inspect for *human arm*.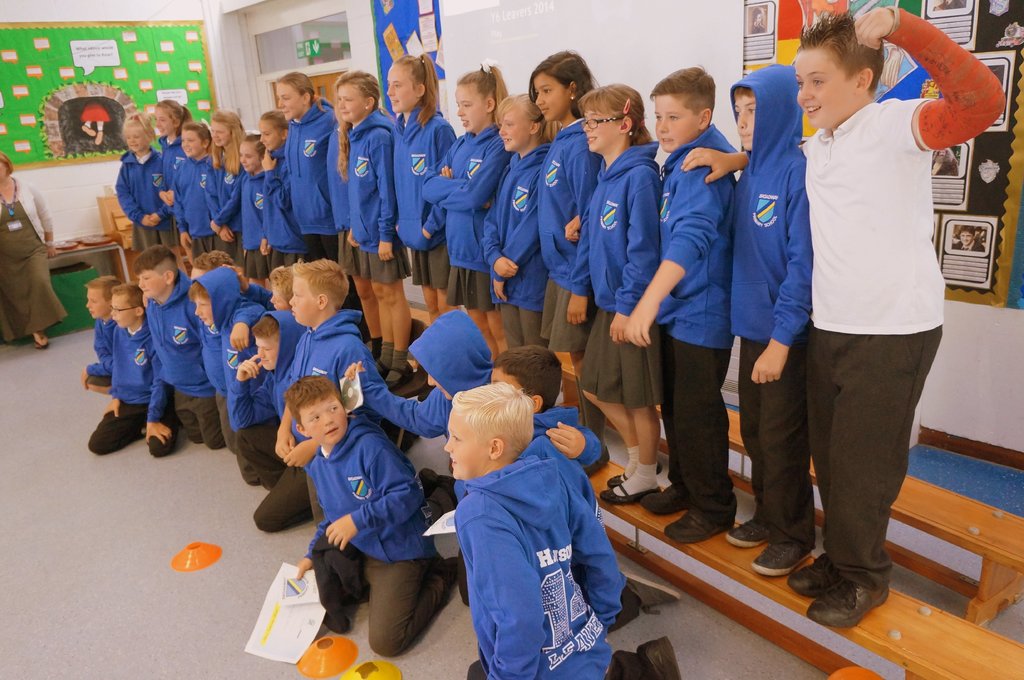
Inspection: left=166, top=176, right=180, bottom=207.
